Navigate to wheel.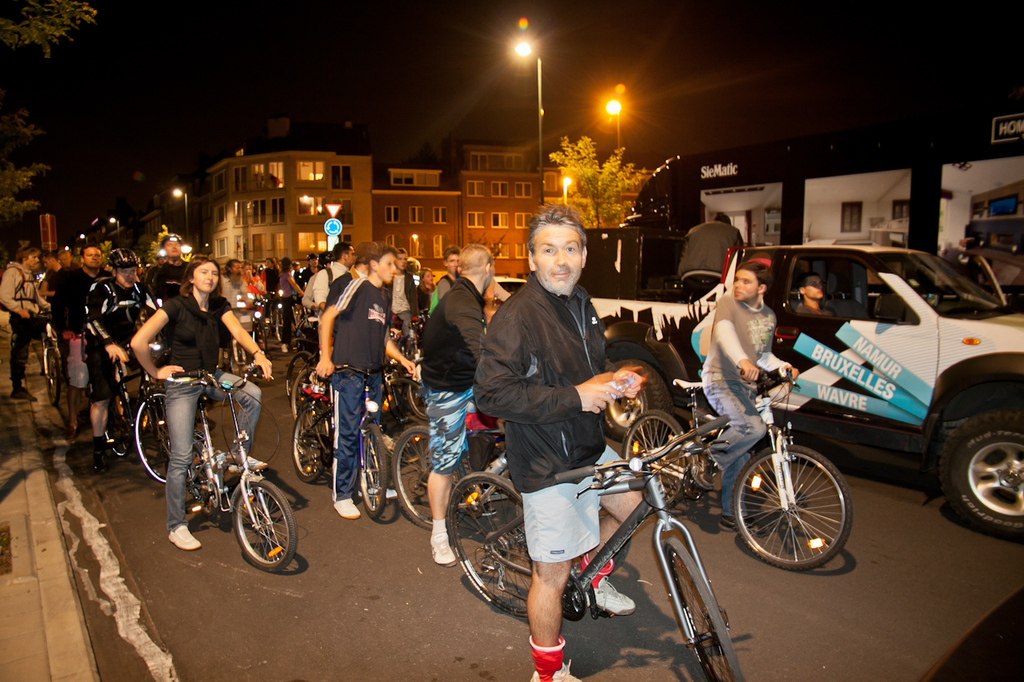
Navigation target: crop(274, 308, 283, 340).
